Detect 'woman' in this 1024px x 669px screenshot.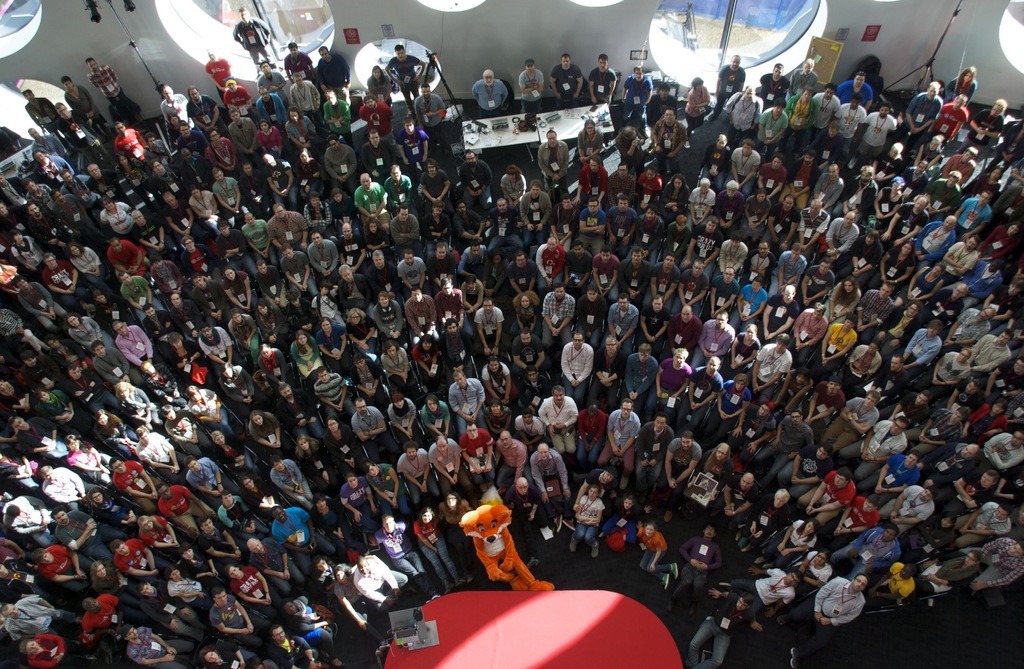
Detection: bbox(188, 185, 224, 244).
